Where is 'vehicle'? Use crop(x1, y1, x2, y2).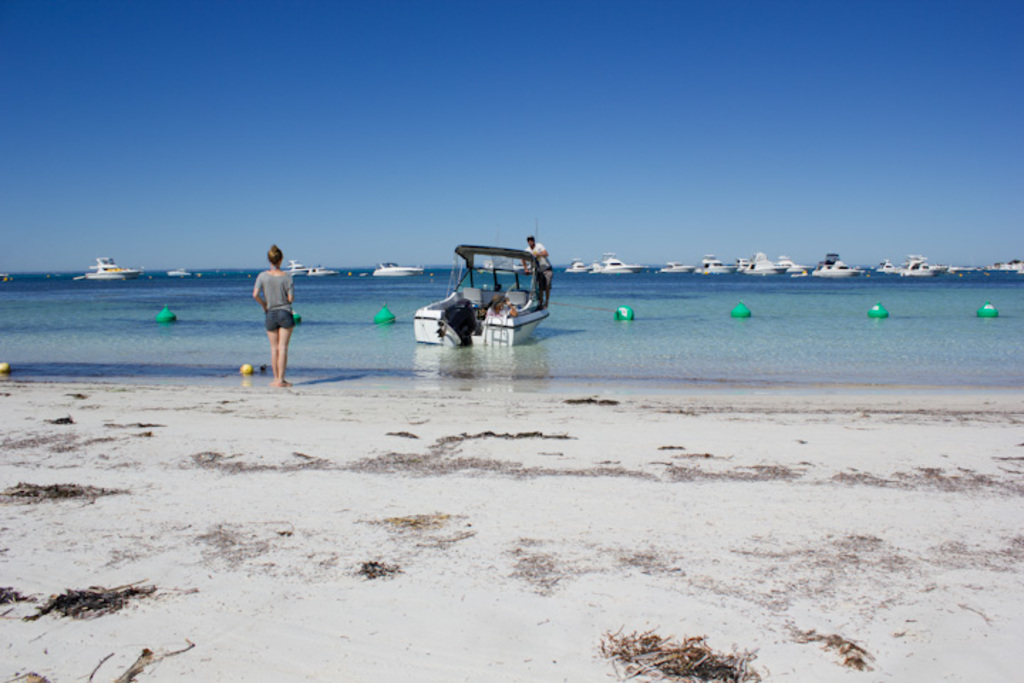
crop(169, 265, 203, 282).
